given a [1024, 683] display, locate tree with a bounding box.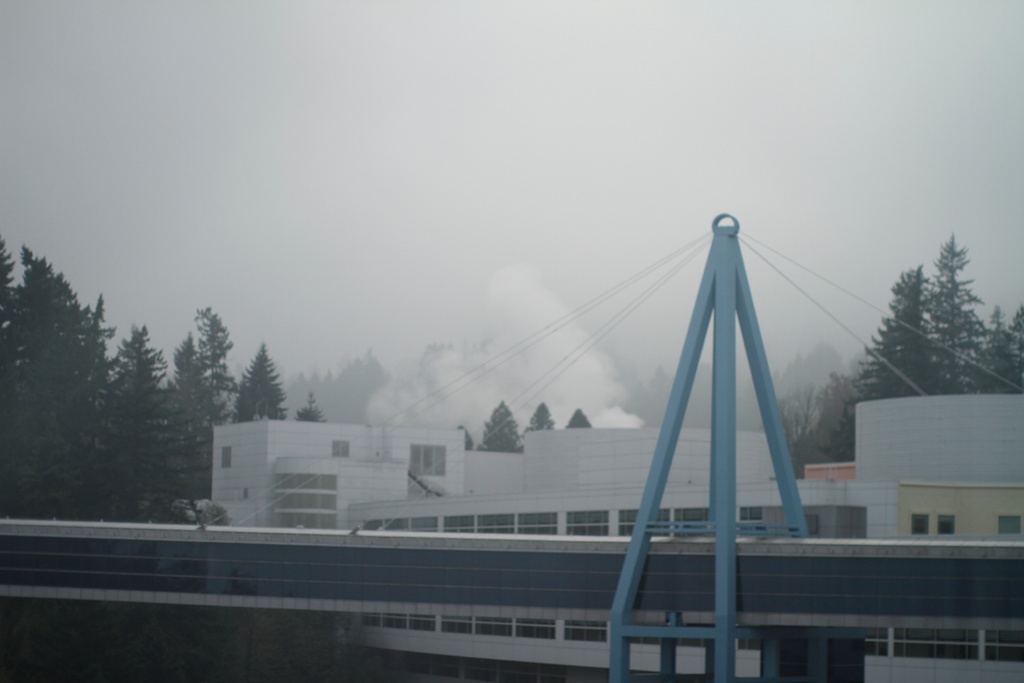
Located: l=523, t=402, r=561, b=447.
